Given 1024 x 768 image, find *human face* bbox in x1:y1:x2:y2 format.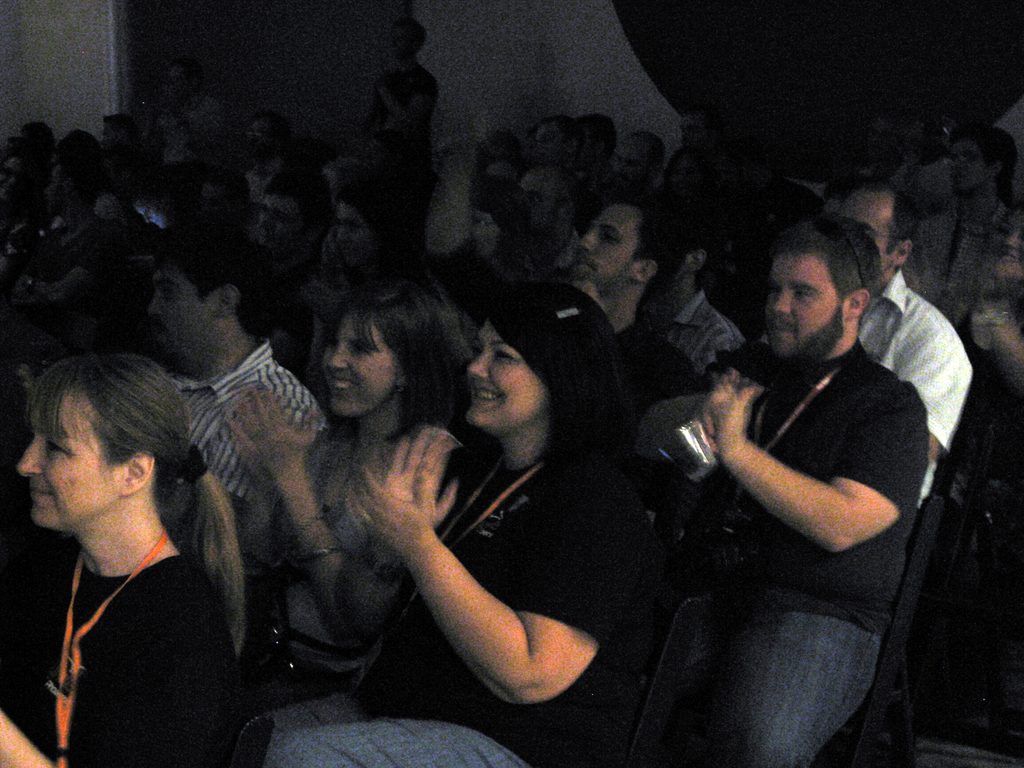
829:187:897:268.
